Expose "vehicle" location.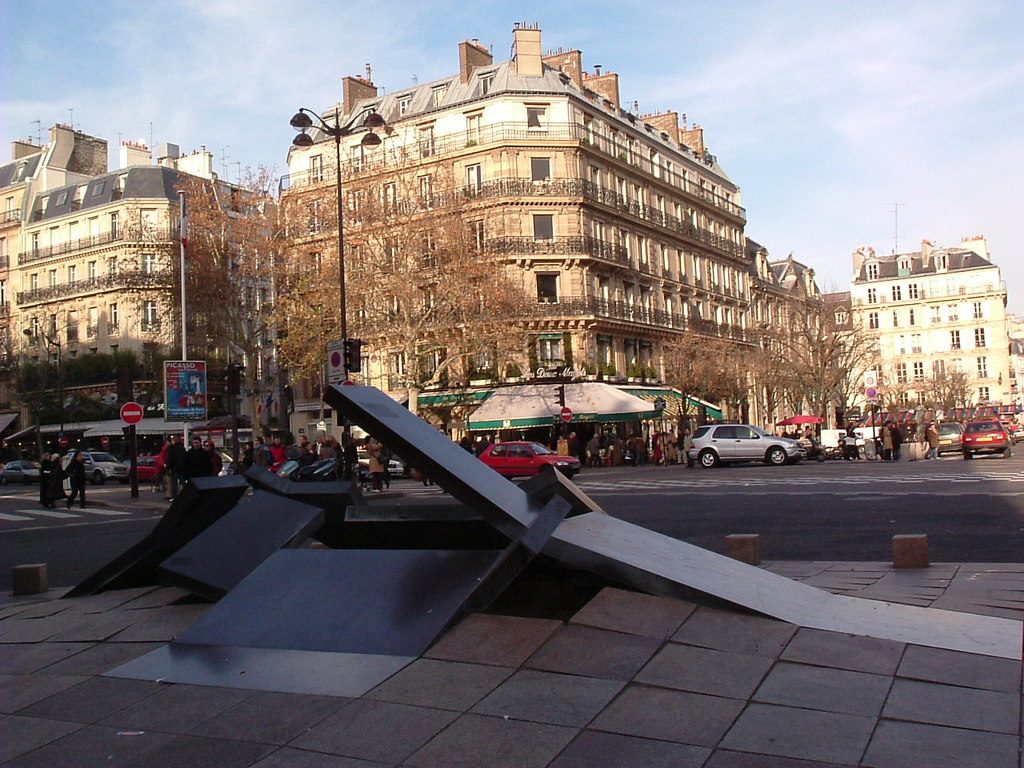
Exposed at x1=476 y1=437 x2=582 y2=481.
